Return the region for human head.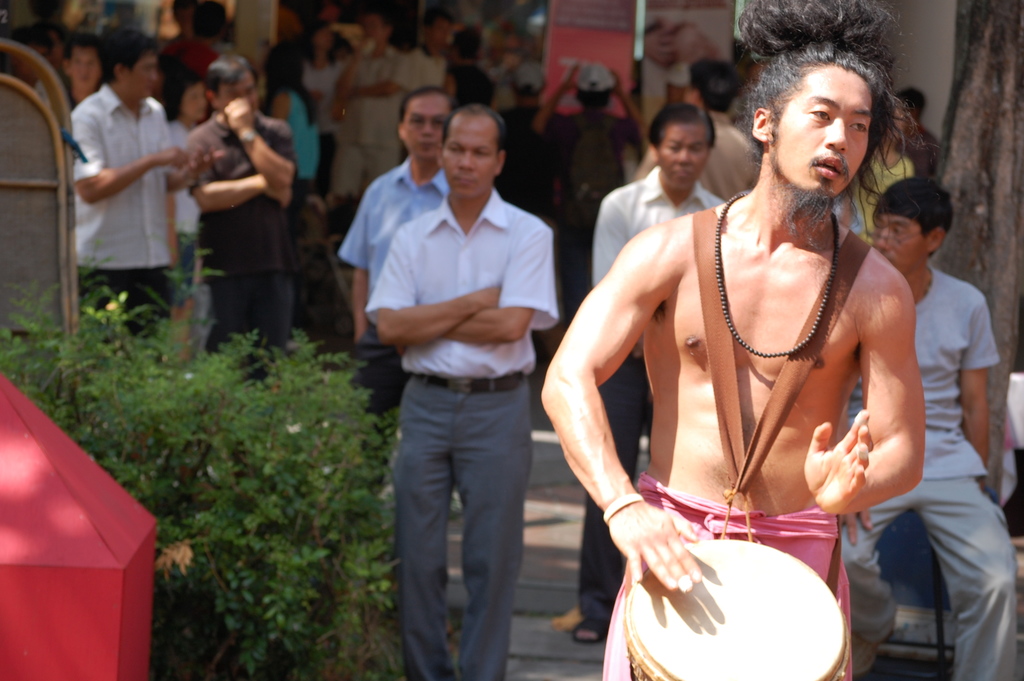
x1=514 y1=70 x2=548 y2=105.
